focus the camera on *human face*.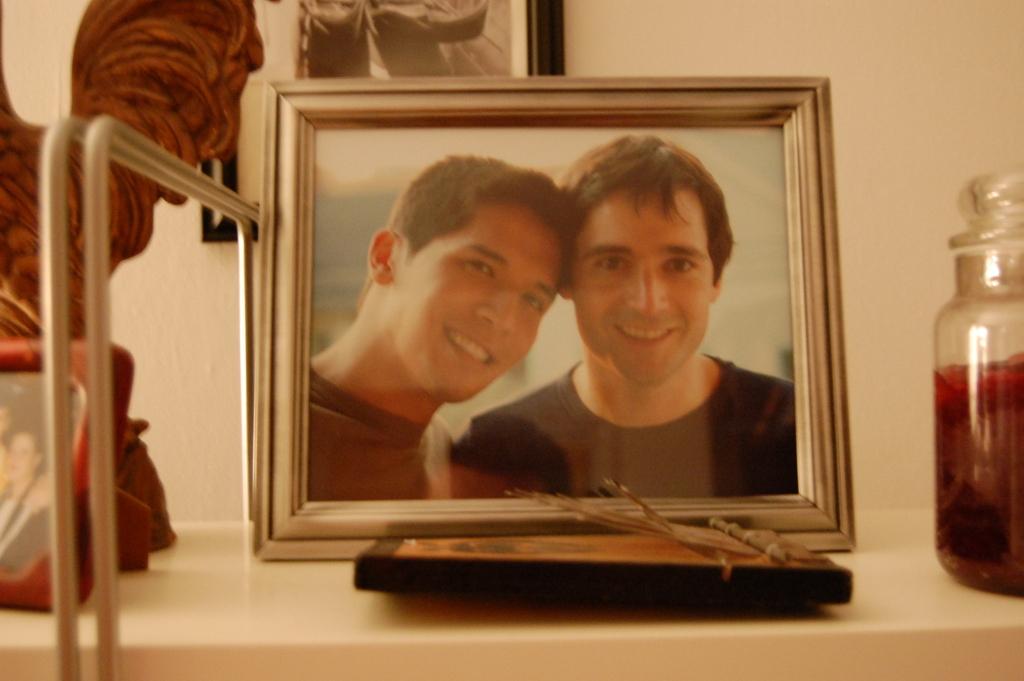
Focus region: [x1=568, y1=185, x2=719, y2=388].
